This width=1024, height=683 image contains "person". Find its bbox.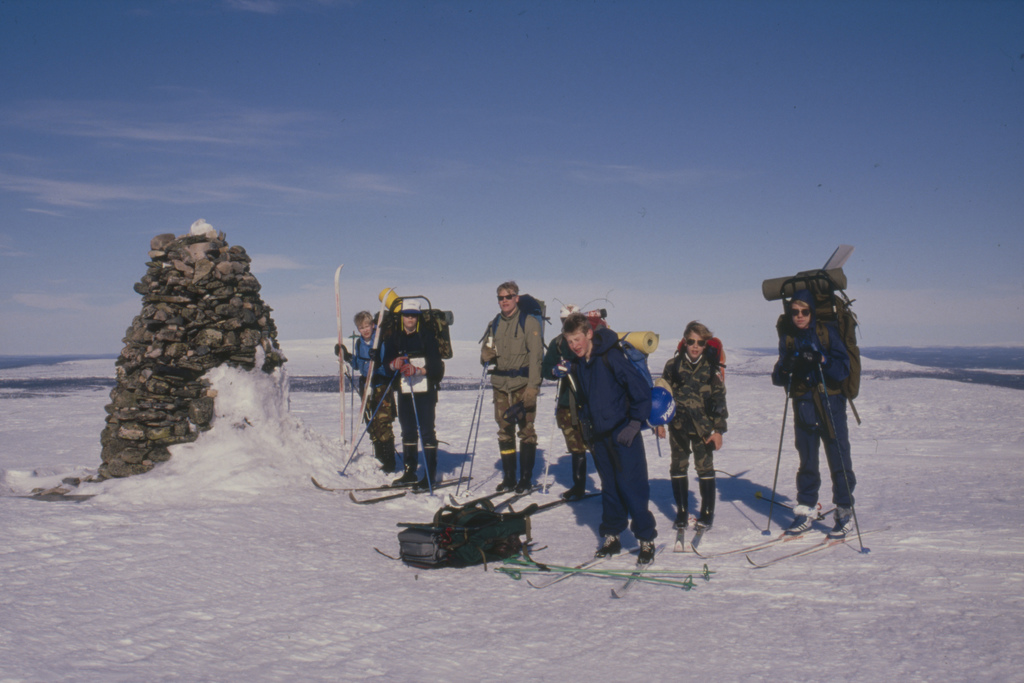
box(536, 320, 584, 493).
